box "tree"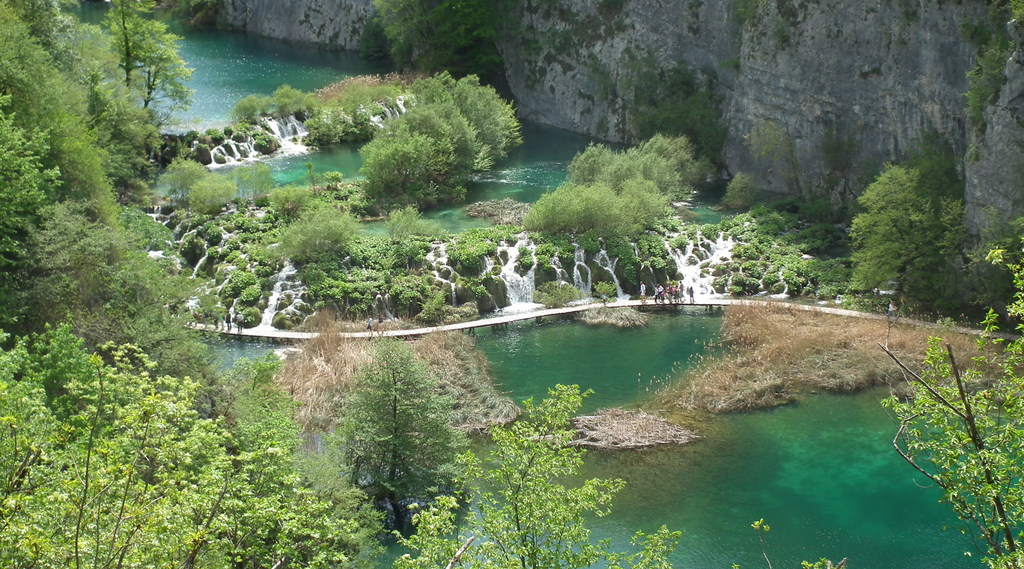
(329,336,469,495)
